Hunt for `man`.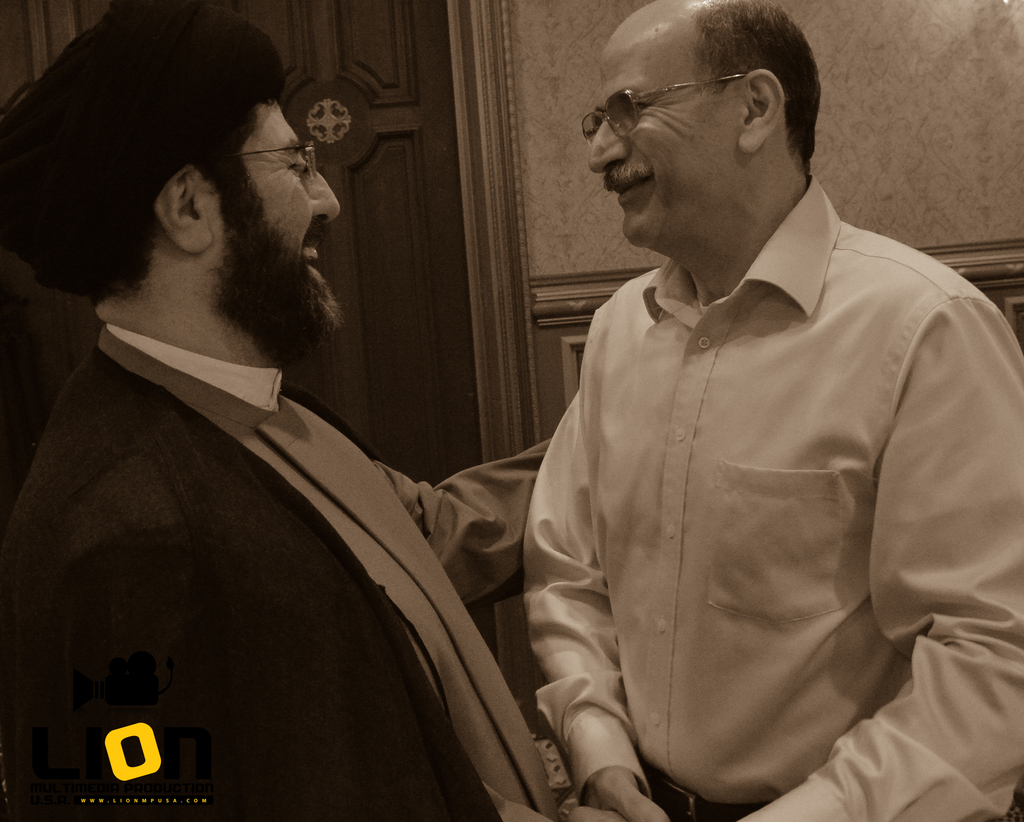
Hunted down at 3 8 568 800.
